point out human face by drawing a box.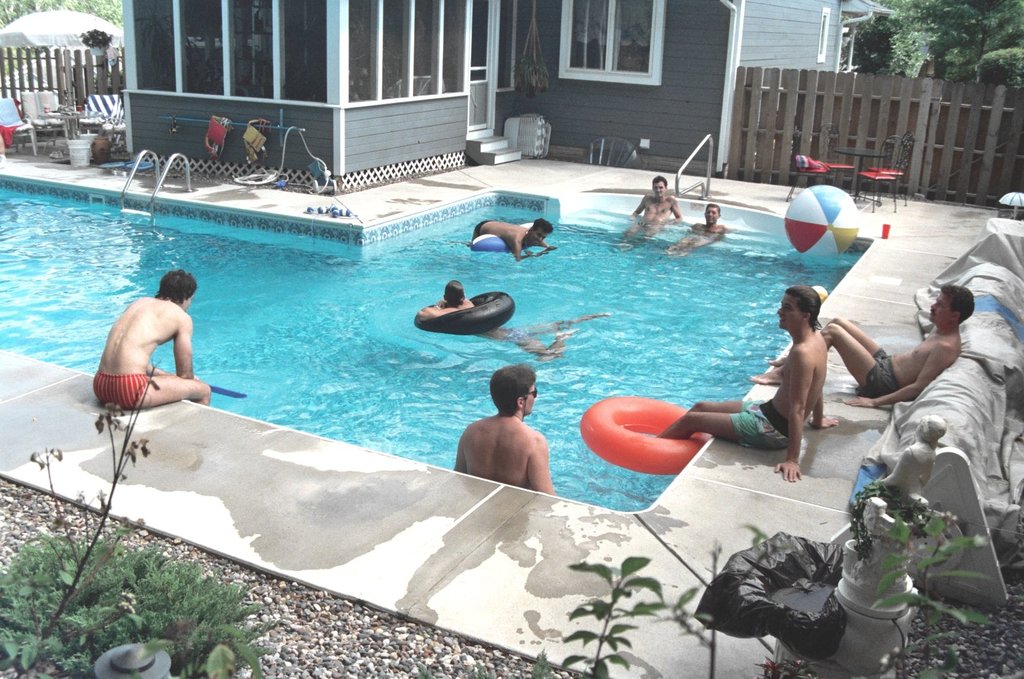
<region>779, 289, 805, 331</region>.
